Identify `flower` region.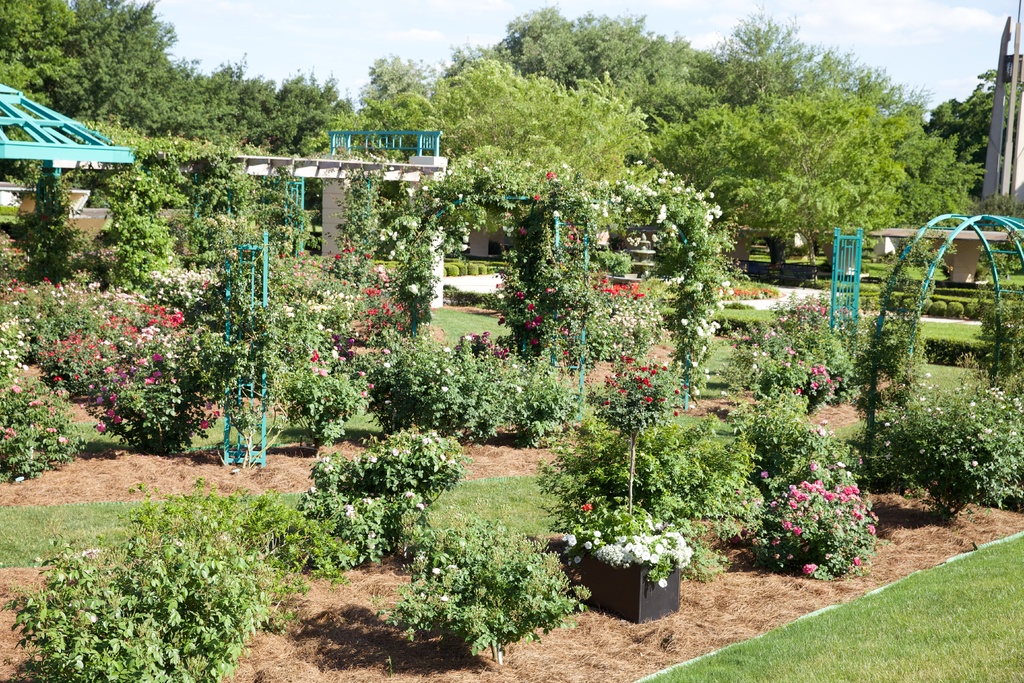
Region: bbox=(561, 536, 569, 541).
